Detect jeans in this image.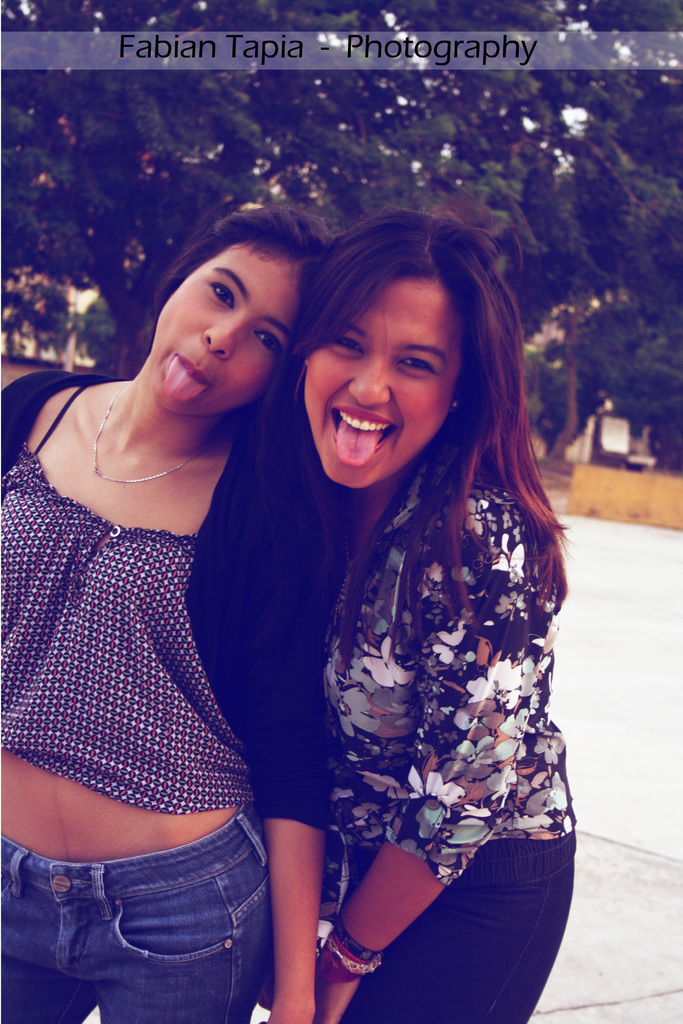
Detection: bbox=[320, 817, 576, 1023].
